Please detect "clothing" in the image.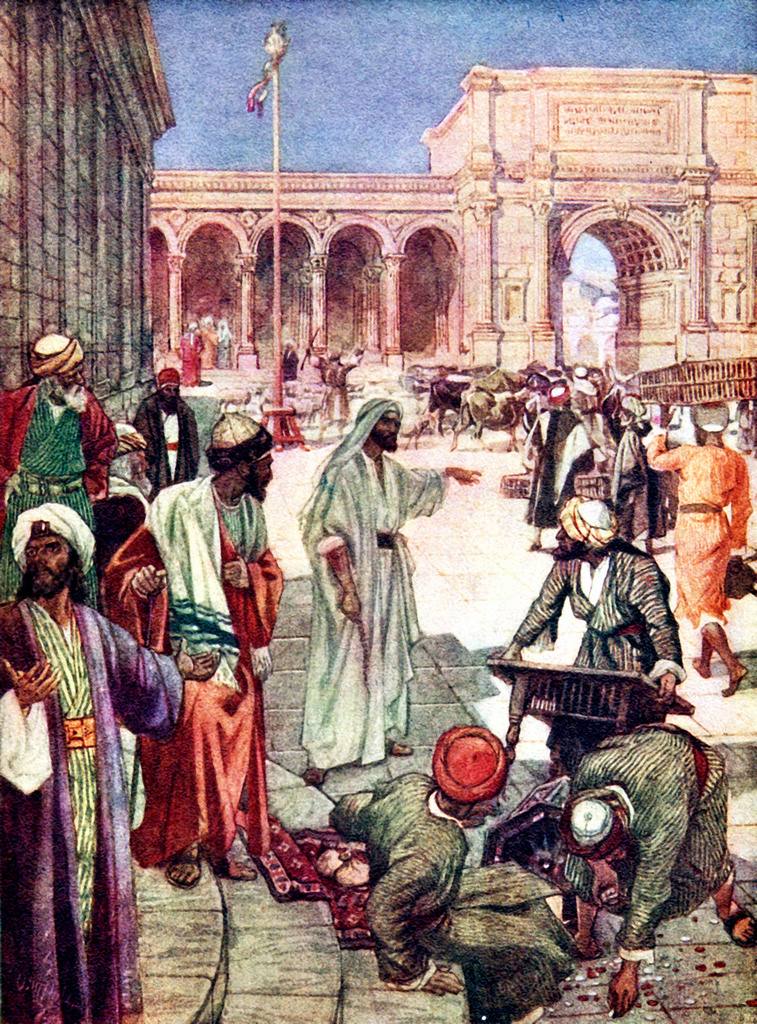
detection(298, 396, 440, 766).
